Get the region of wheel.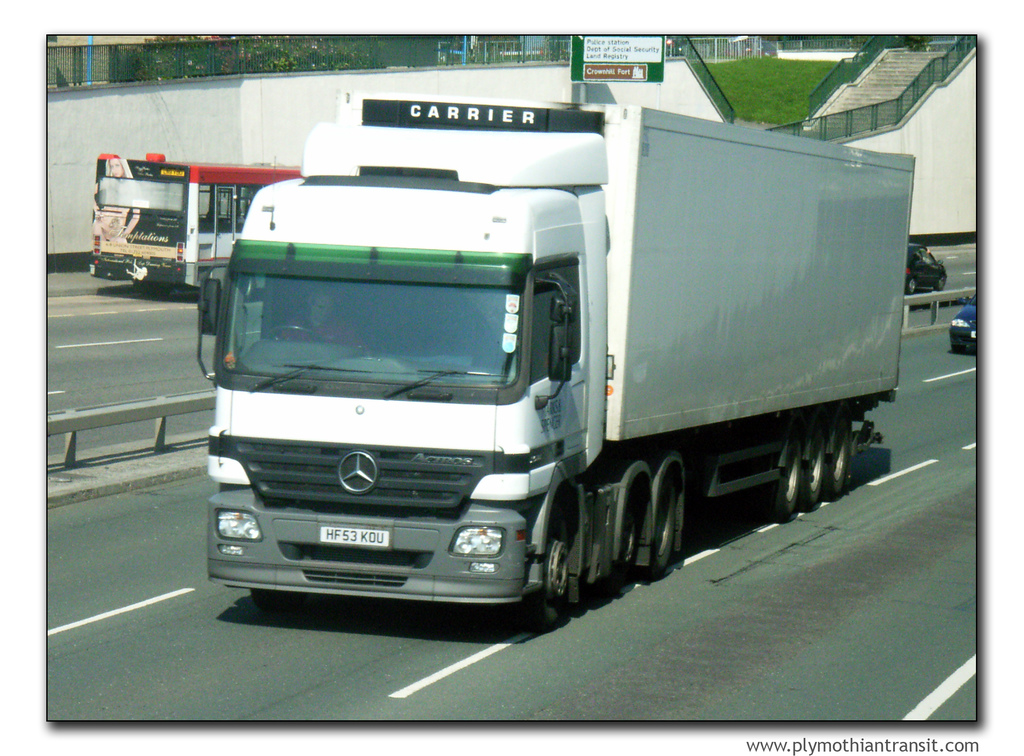
box=[650, 469, 675, 573].
